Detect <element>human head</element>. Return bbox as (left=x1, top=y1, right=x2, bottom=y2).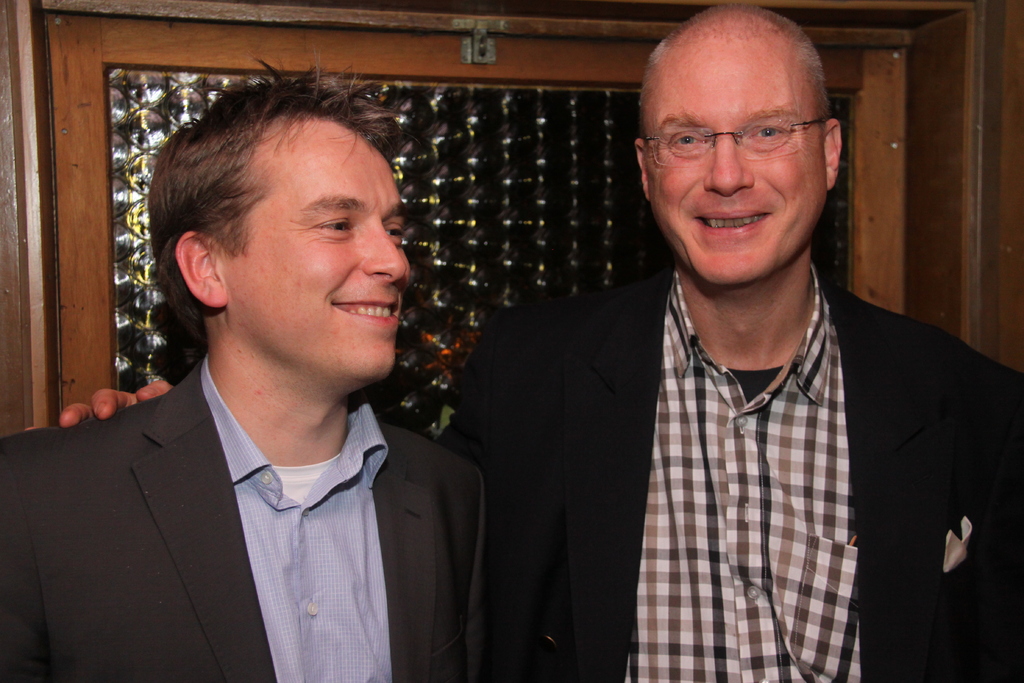
(left=167, top=88, right=407, bottom=363).
